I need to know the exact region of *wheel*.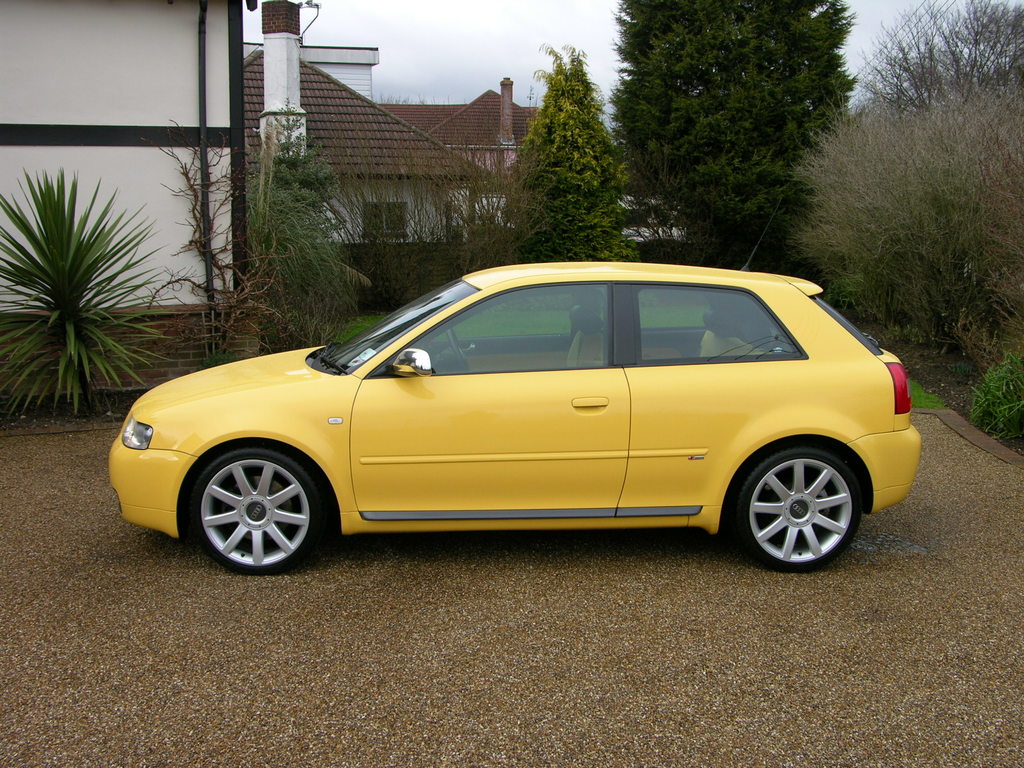
Region: box=[173, 440, 321, 570].
